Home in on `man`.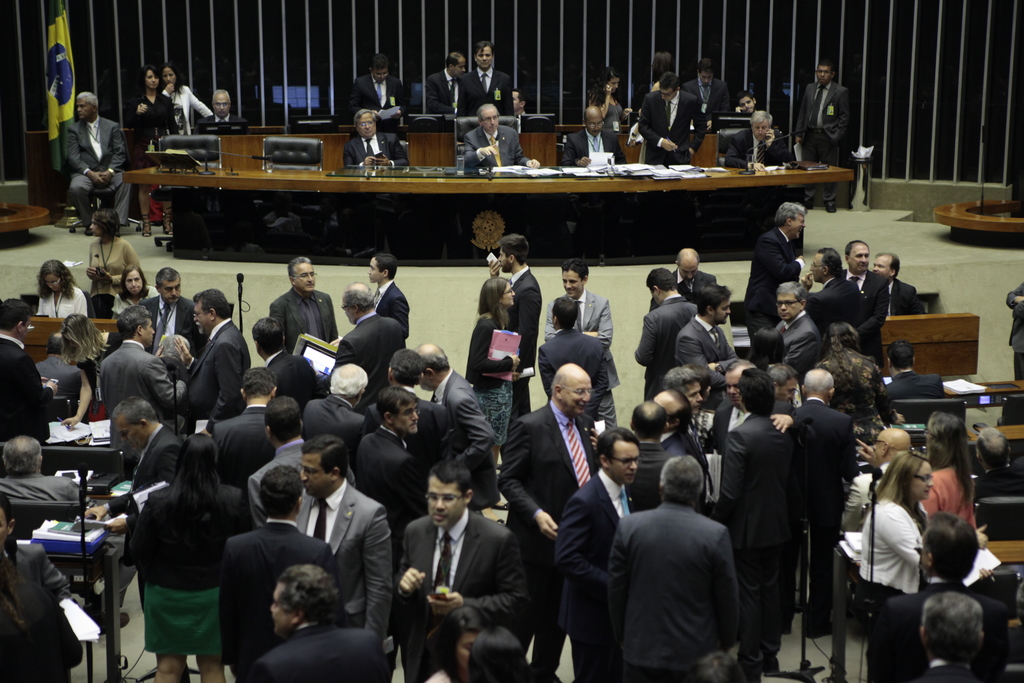
Homed in at Rect(460, 42, 515, 116).
